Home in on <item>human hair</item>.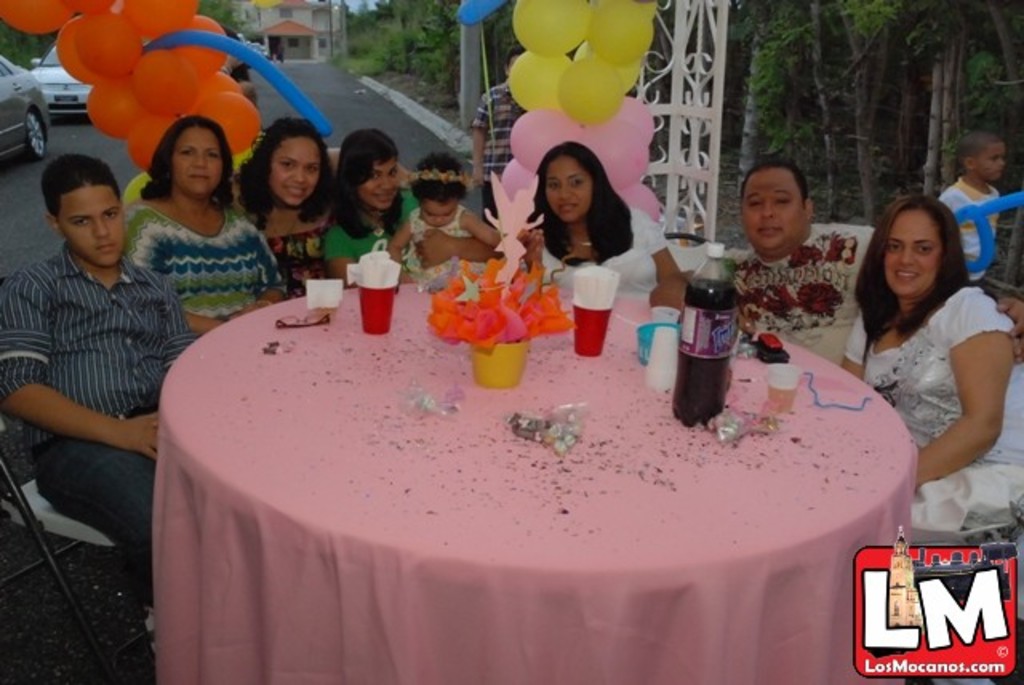
Homed in at [left=848, top=210, right=971, bottom=338].
